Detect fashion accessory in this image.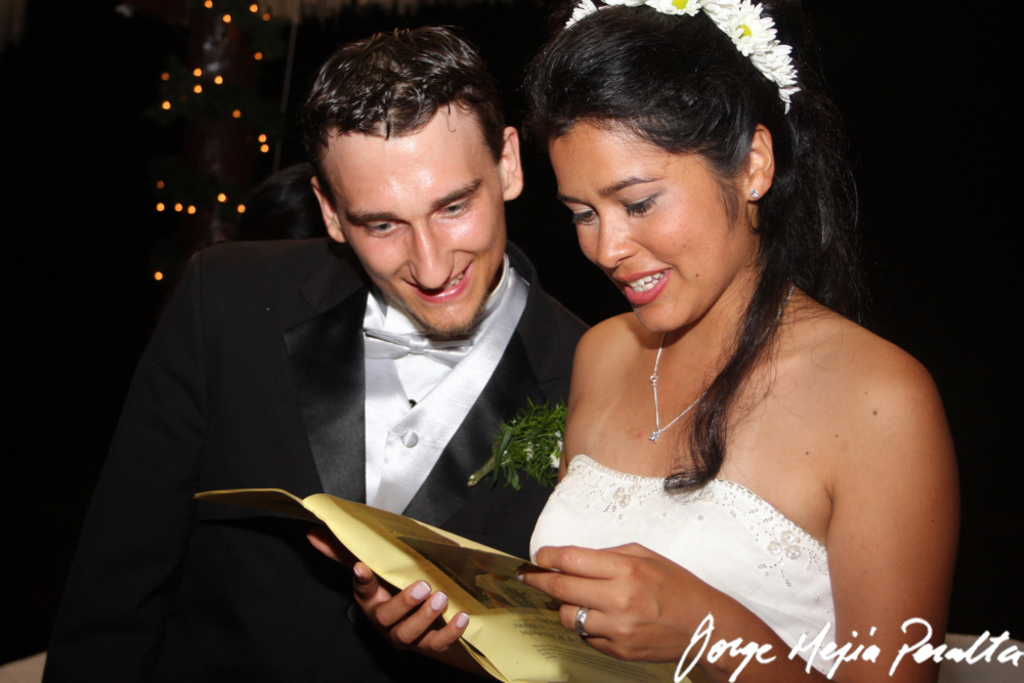
Detection: <bbox>647, 286, 794, 443</bbox>.
